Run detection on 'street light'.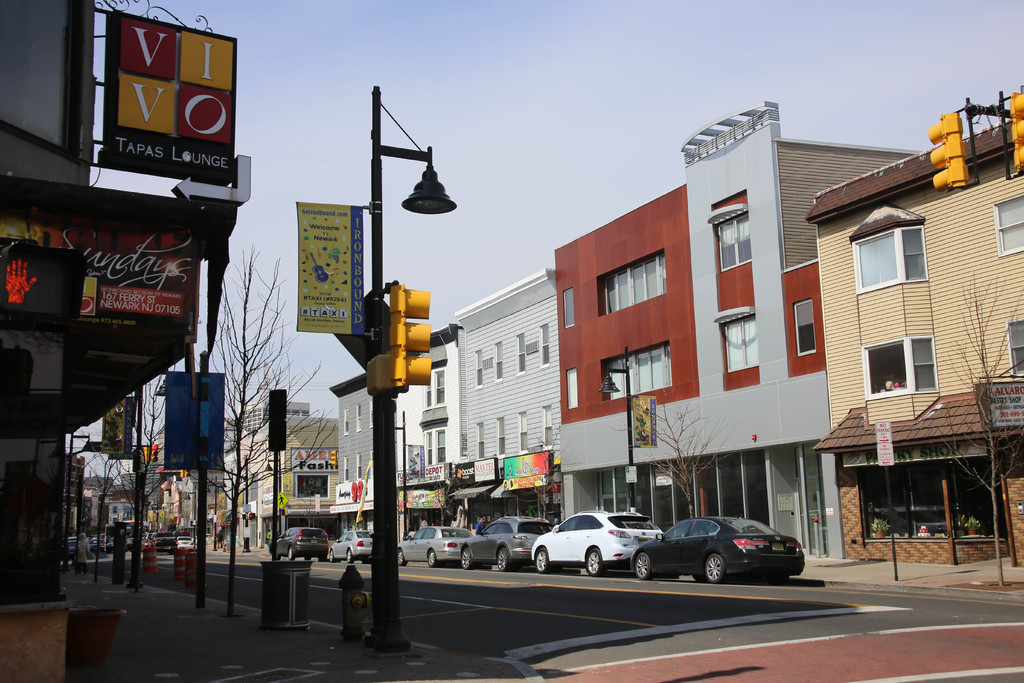
Result: [391,409,408,539].
